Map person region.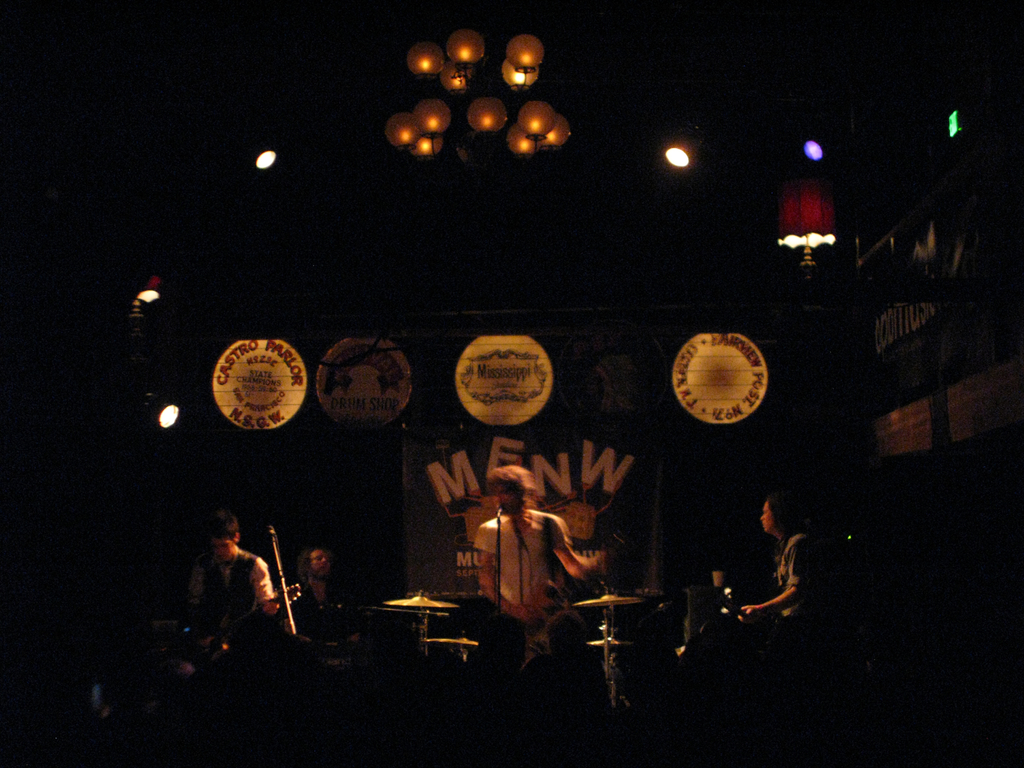
Mapped to [left=739, top=498, right=814, bottom=625].
